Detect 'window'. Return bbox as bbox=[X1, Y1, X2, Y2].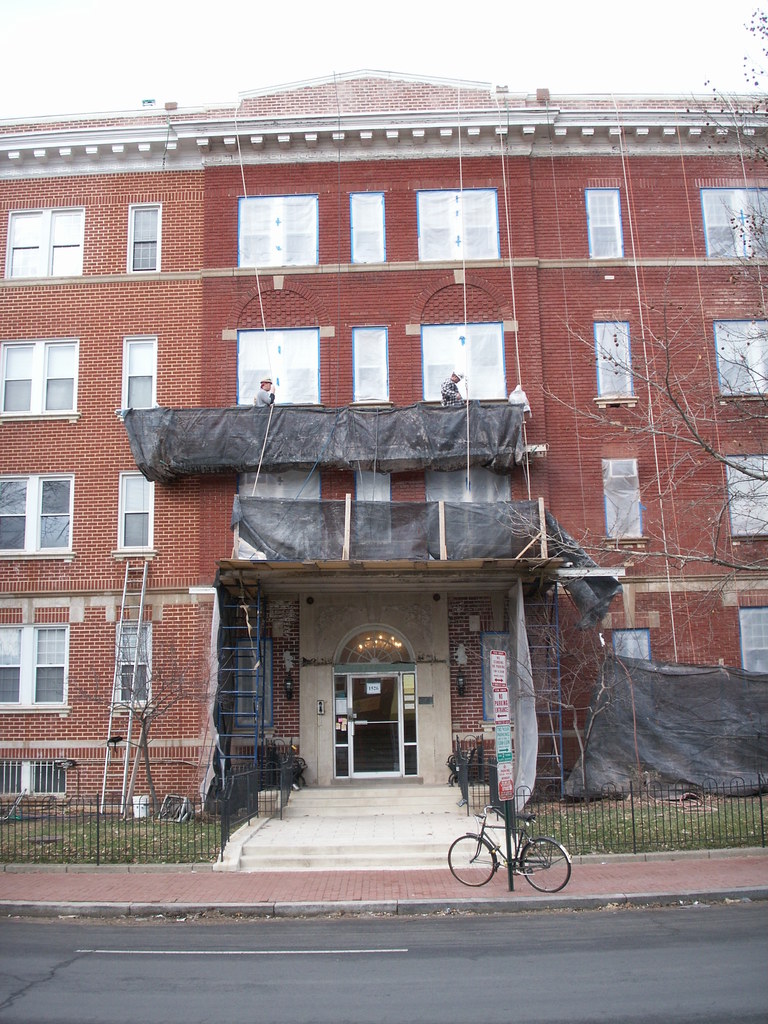
bbox=[349, 193, 382, 260].
